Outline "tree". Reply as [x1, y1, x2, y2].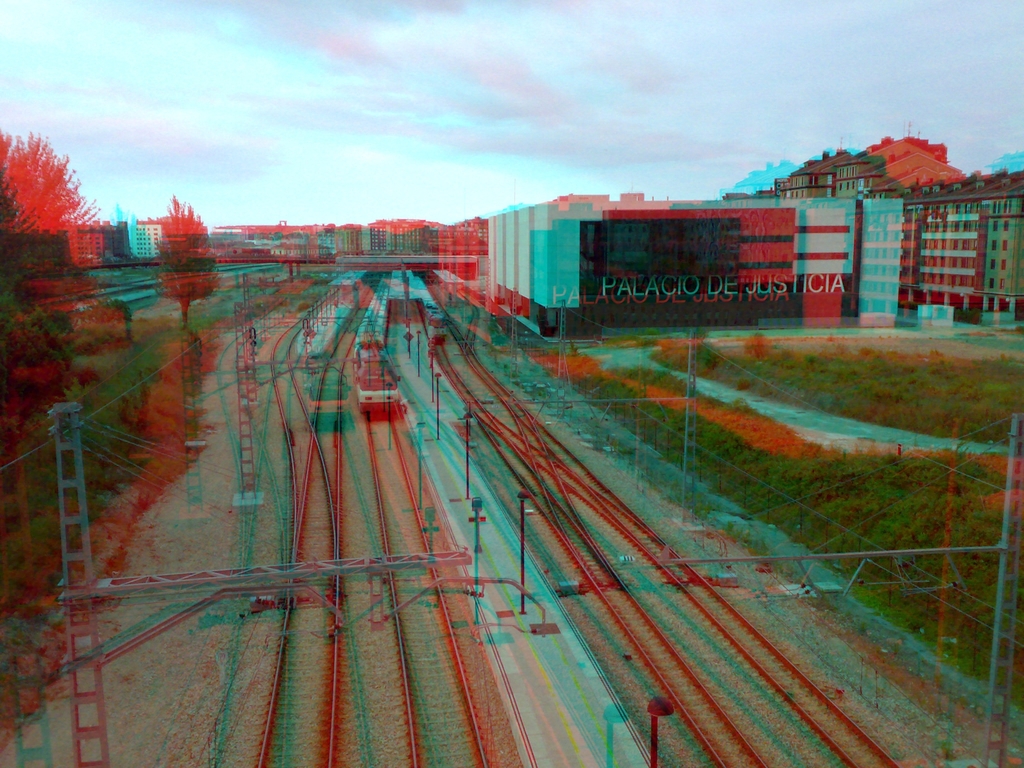
[0, 307, 77, 444].
